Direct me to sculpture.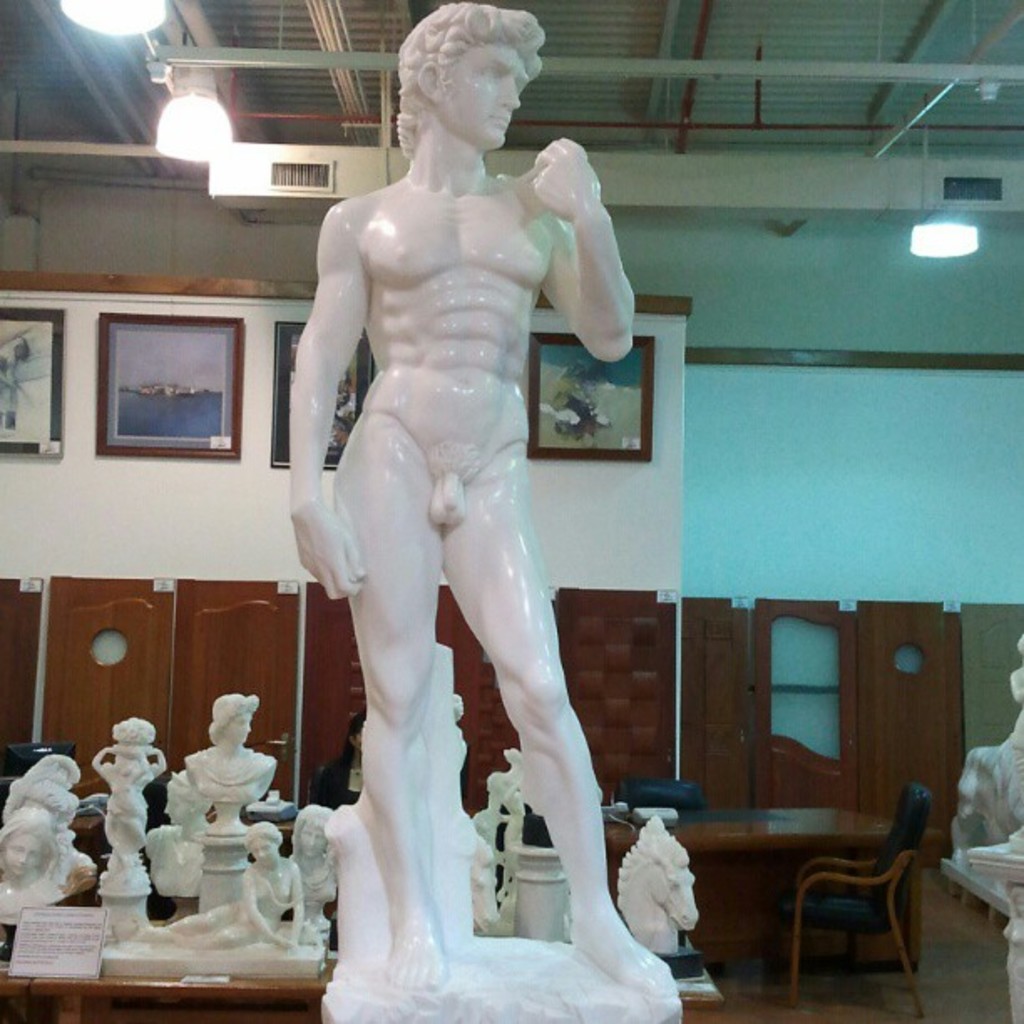
Direction: pyautogui.locateOnScreen(0, 806, 70, 925).
